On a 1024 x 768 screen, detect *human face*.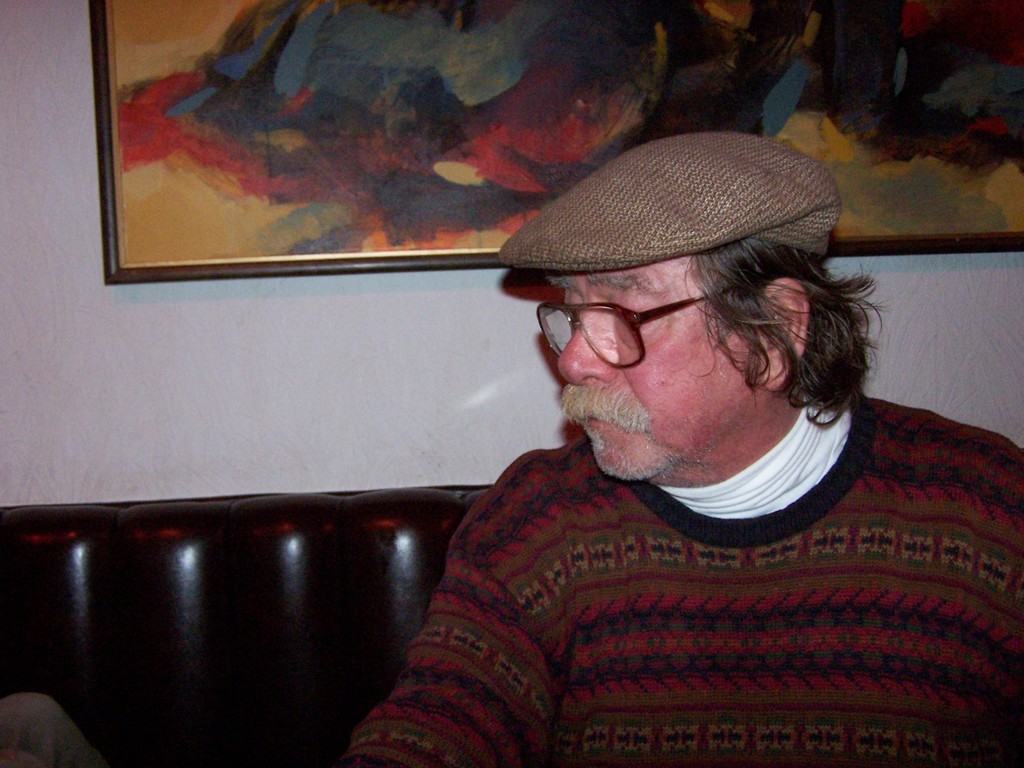
select_region(559, 256, 764, 481).
